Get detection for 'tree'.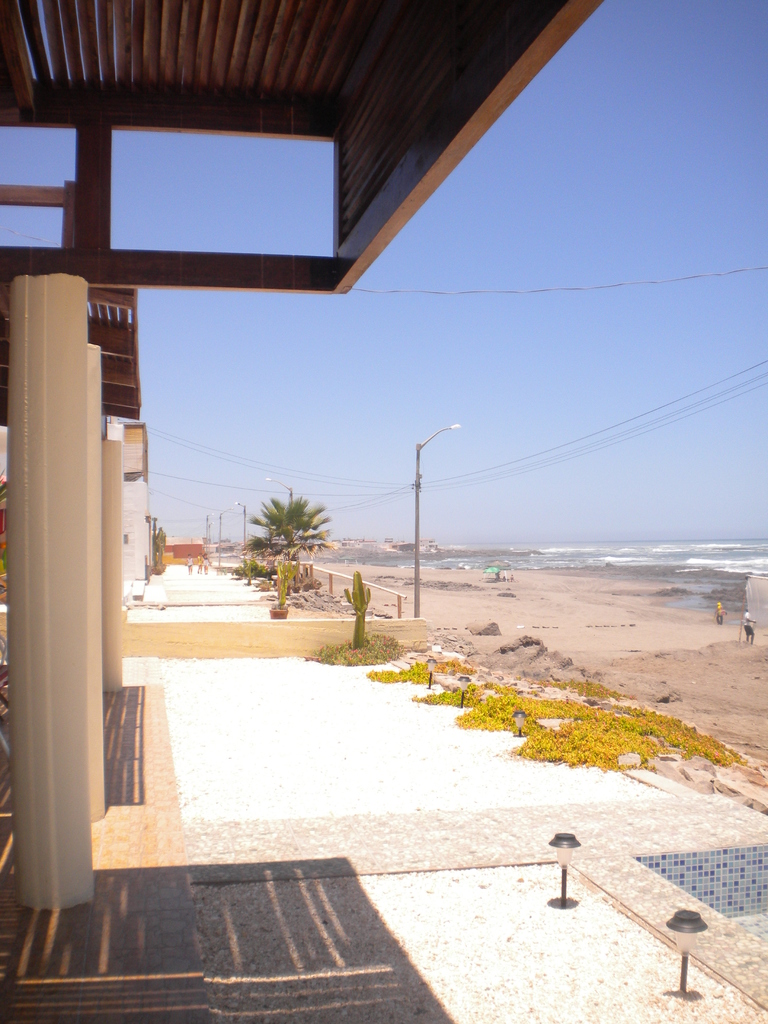
Detection: x1=255 y1=476 x2=351 y2=582.
